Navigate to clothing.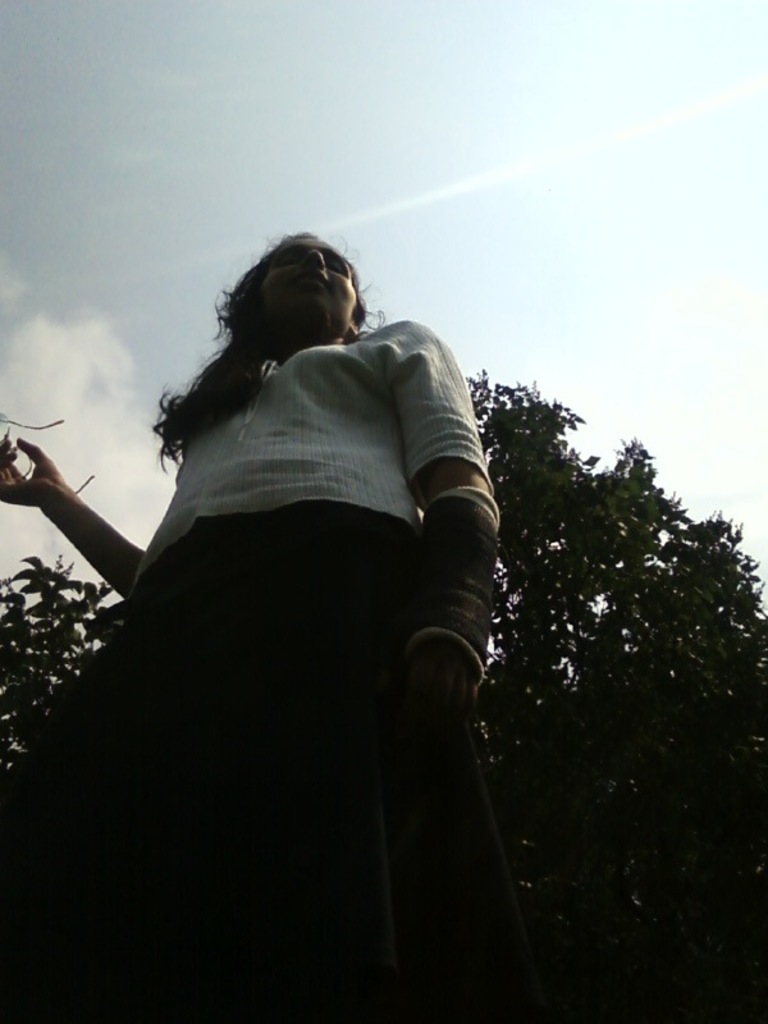
Navigation target: (47,282,524,1002).
